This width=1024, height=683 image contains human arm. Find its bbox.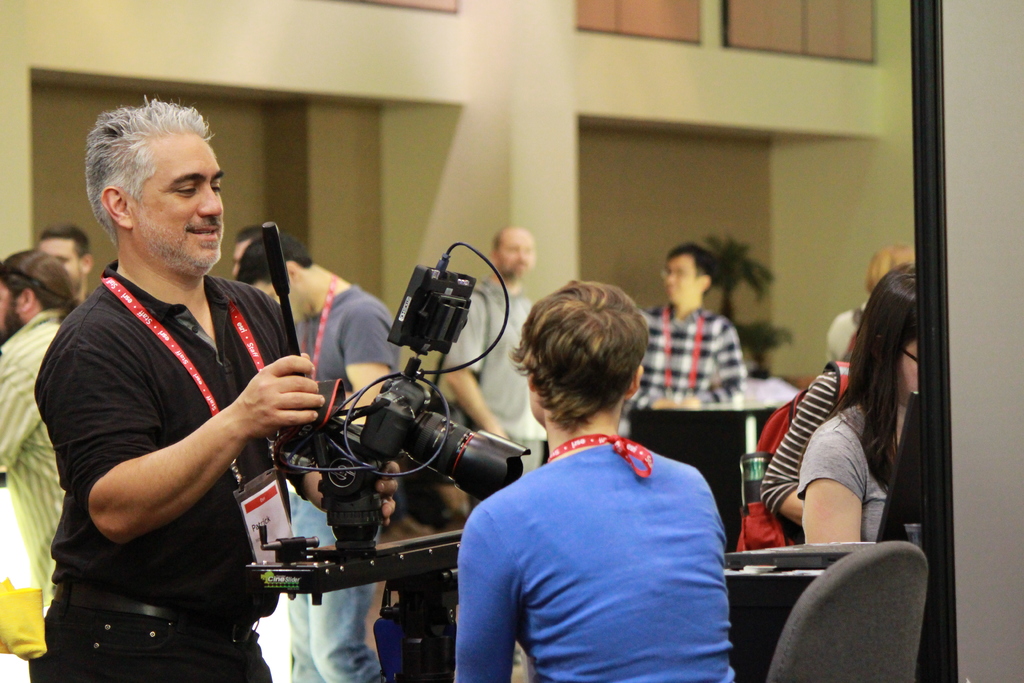
left=106, top=348, right=320, bottom=561.
